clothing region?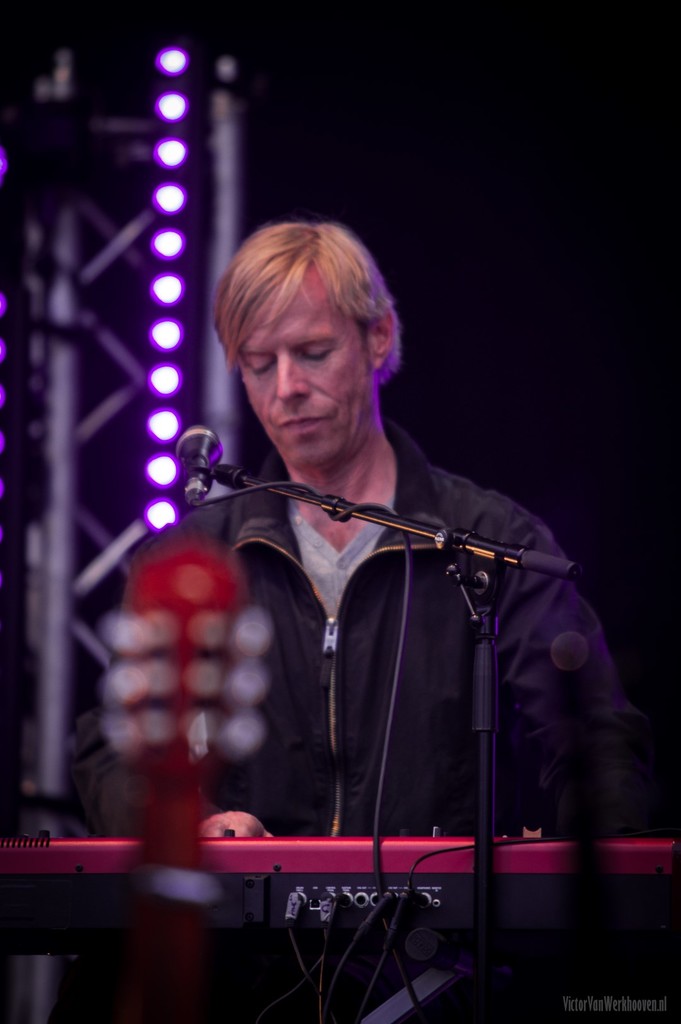
bbox=(214, 415, 614, 900)
